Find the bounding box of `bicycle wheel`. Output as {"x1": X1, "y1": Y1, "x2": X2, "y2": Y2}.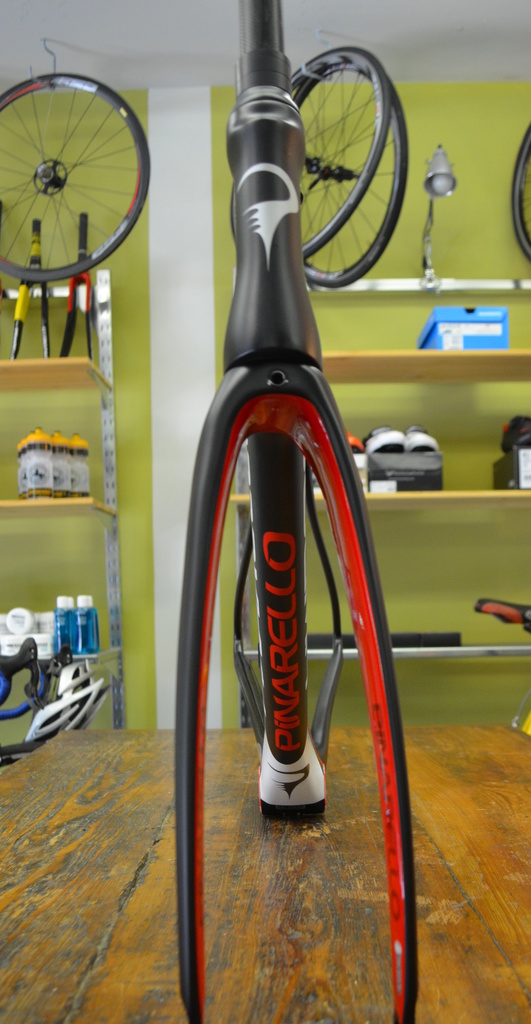
{"x1": 221, "y1": 48, "x2": 393, "y2": 271}.
